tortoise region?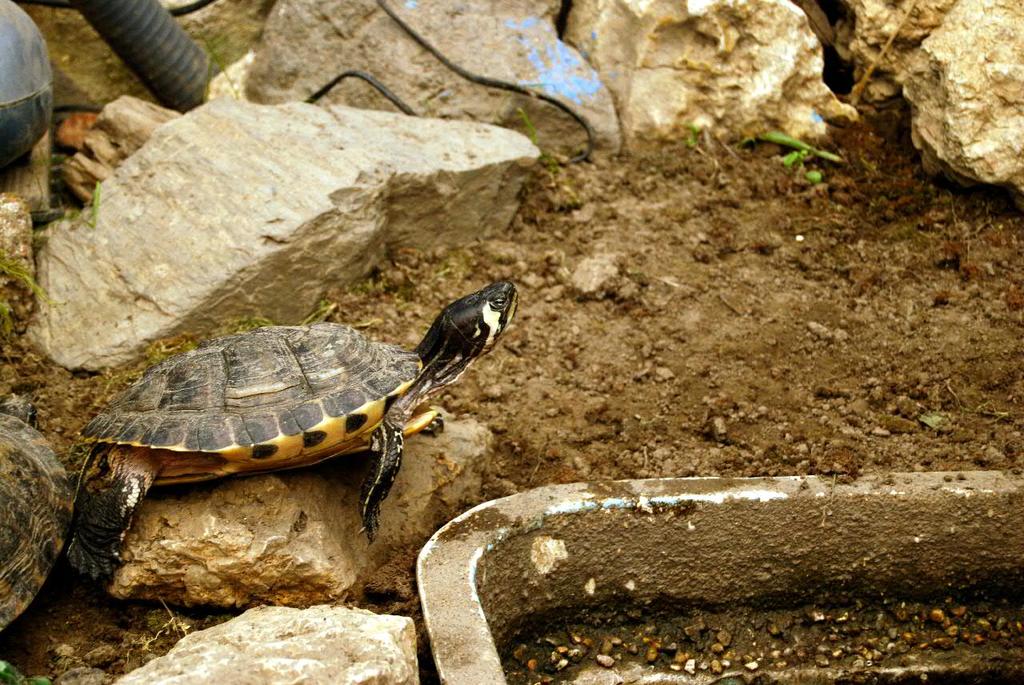
[67,277,518,594]
